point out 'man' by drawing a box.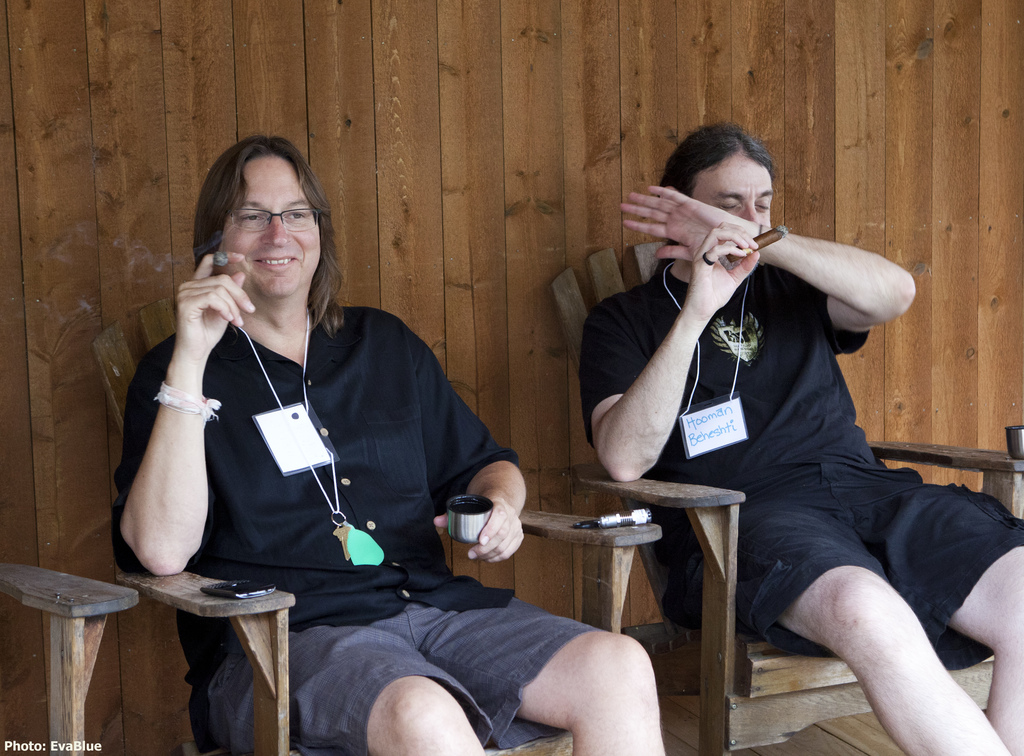
detection(567, 95, 988, 728).
